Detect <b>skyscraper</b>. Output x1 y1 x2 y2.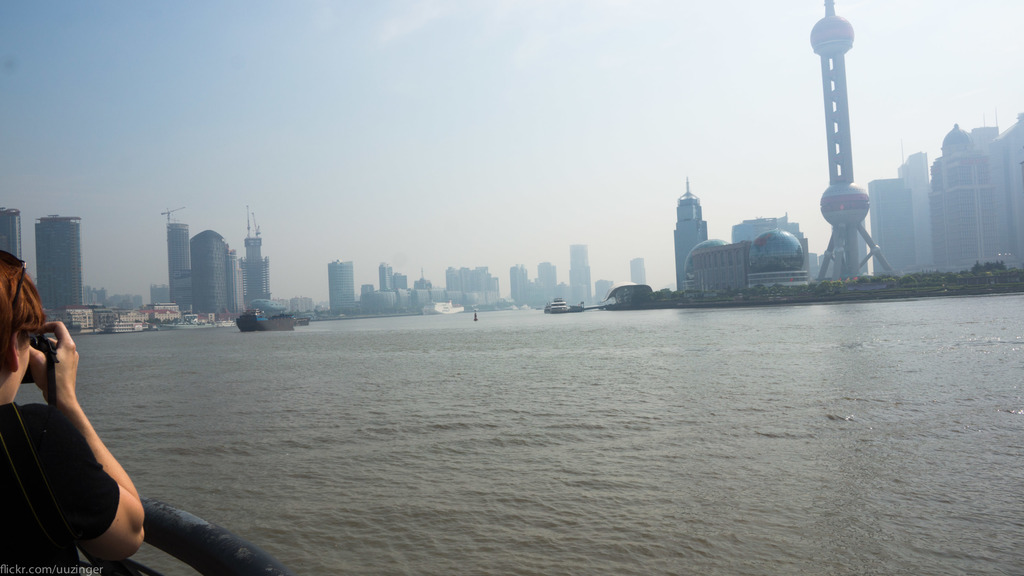
664 177 713 296.
